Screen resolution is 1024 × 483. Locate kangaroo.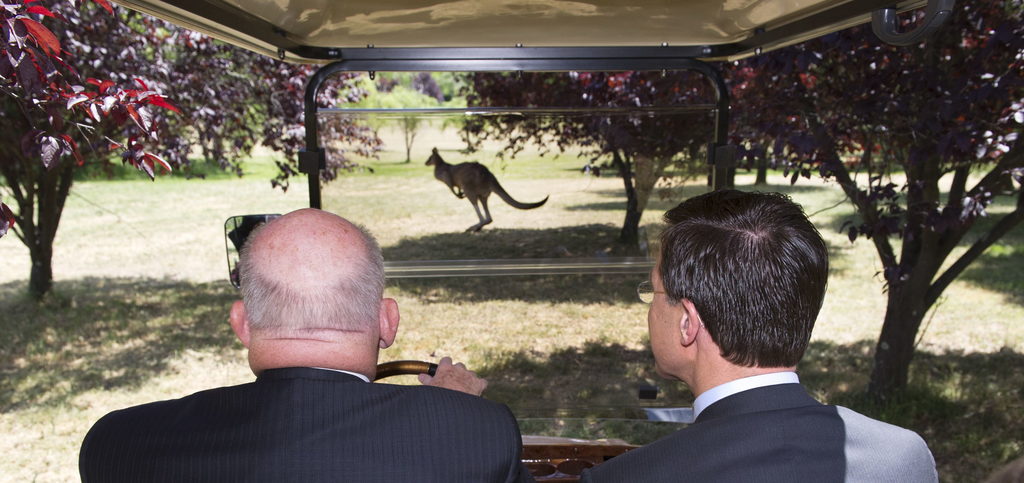
crop(423, 149, 548, 236).
